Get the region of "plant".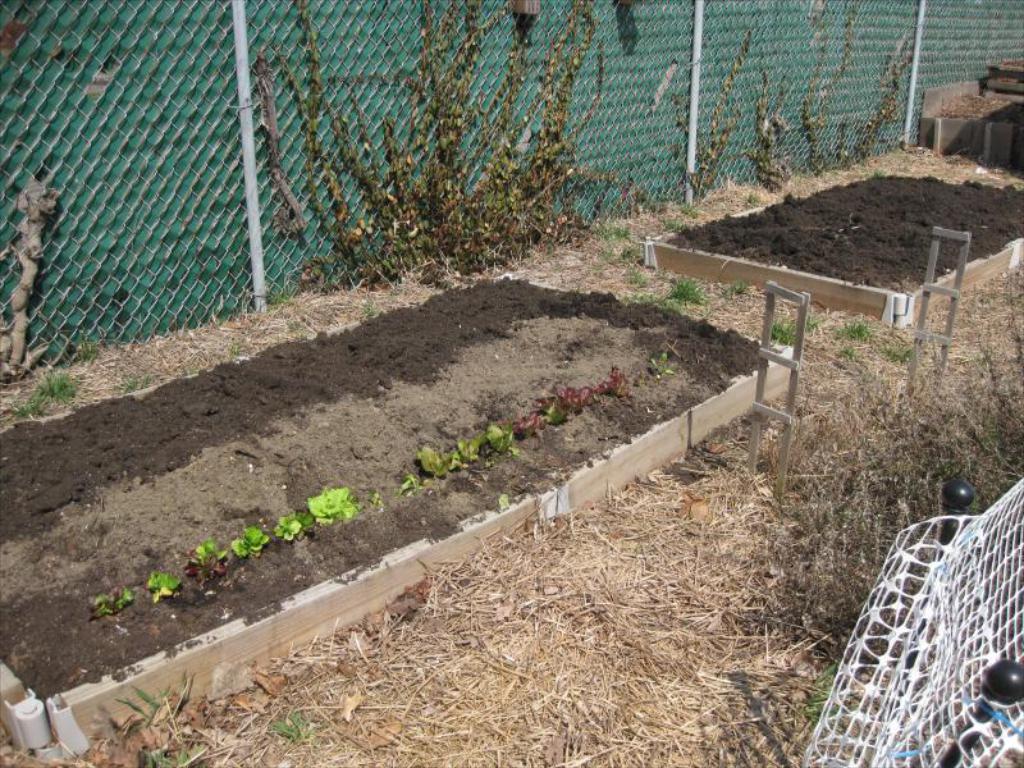
locate(758, 297, 820, 339).
